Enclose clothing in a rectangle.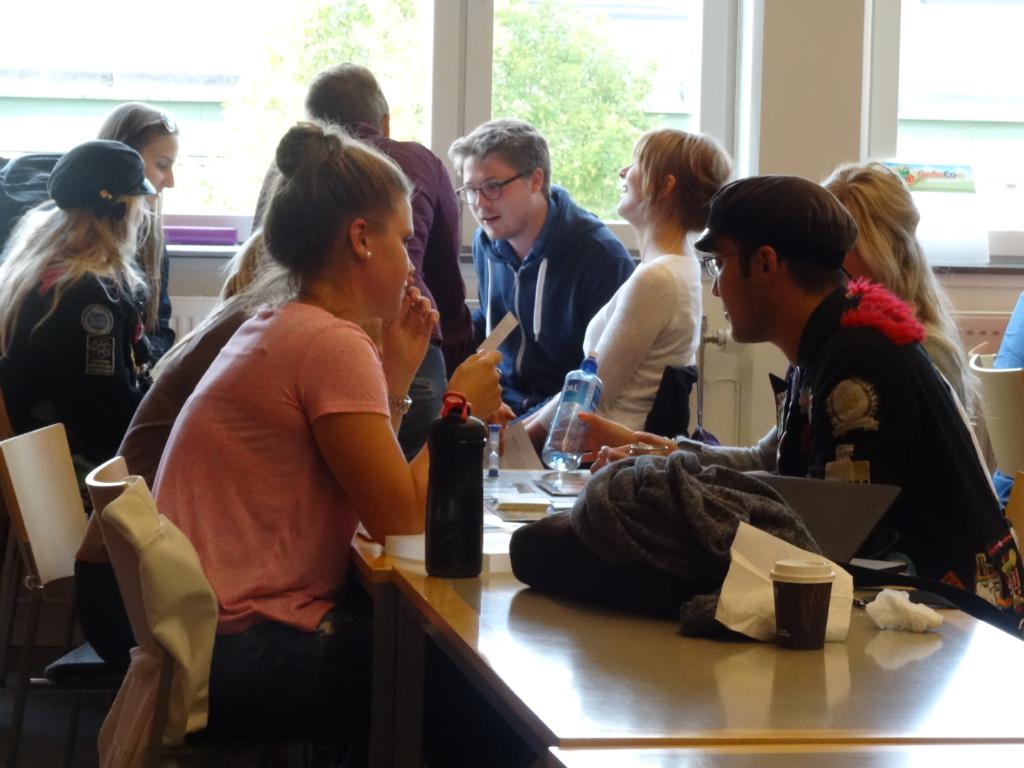
select_region(528, 235, 708, 444).
